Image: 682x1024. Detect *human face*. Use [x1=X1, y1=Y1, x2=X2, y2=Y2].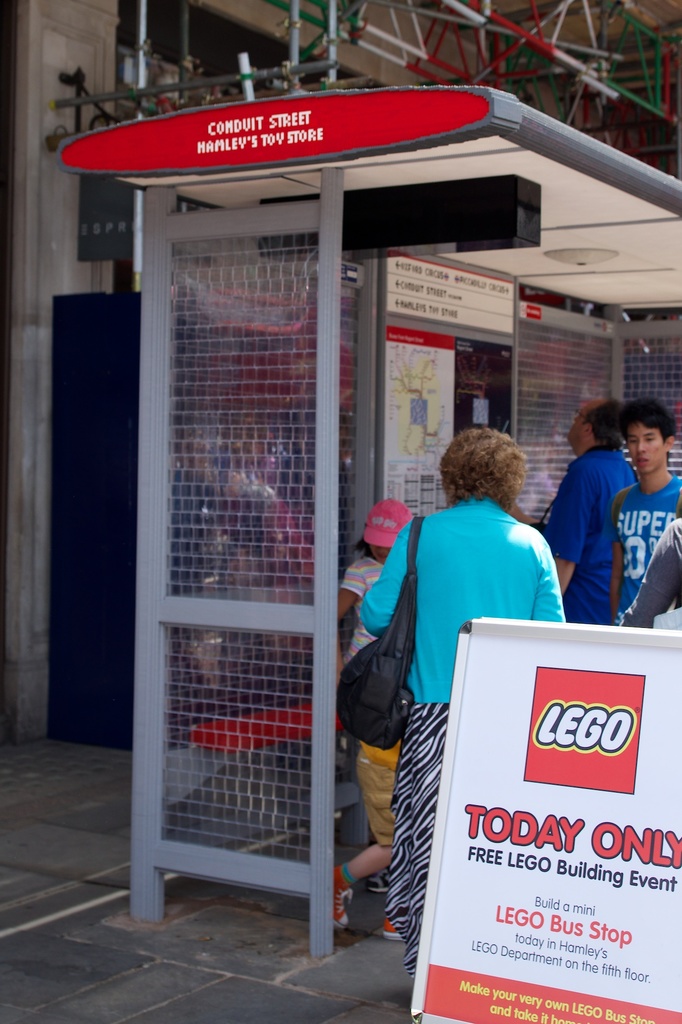
[x1=565, y1=406, x2=583, y2=441].
